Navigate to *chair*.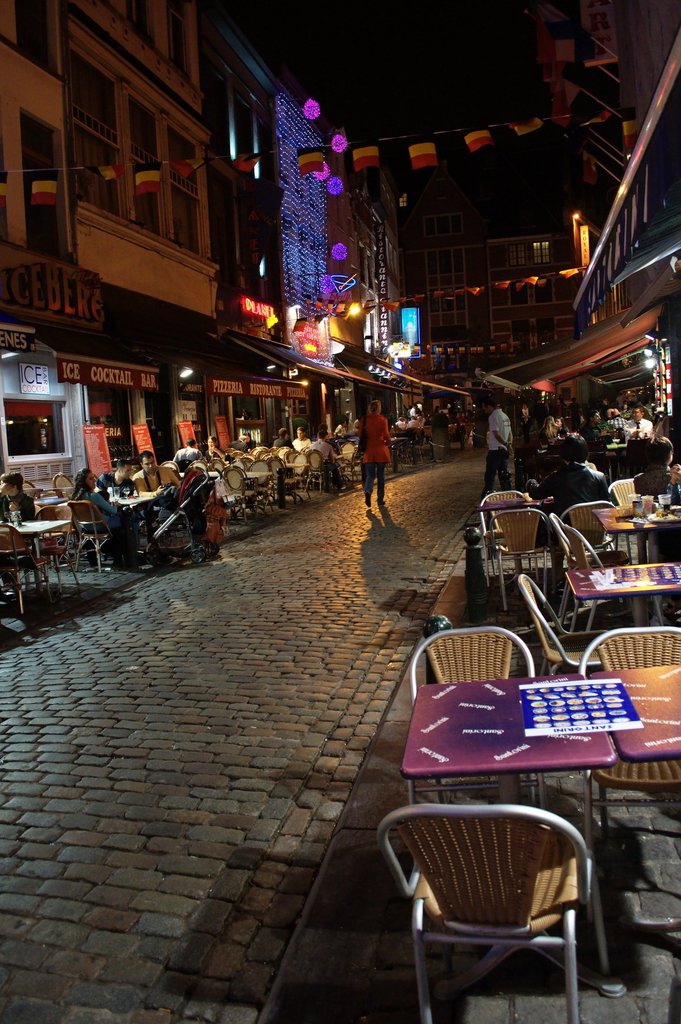
Navigation target: [308,447,330,505].
